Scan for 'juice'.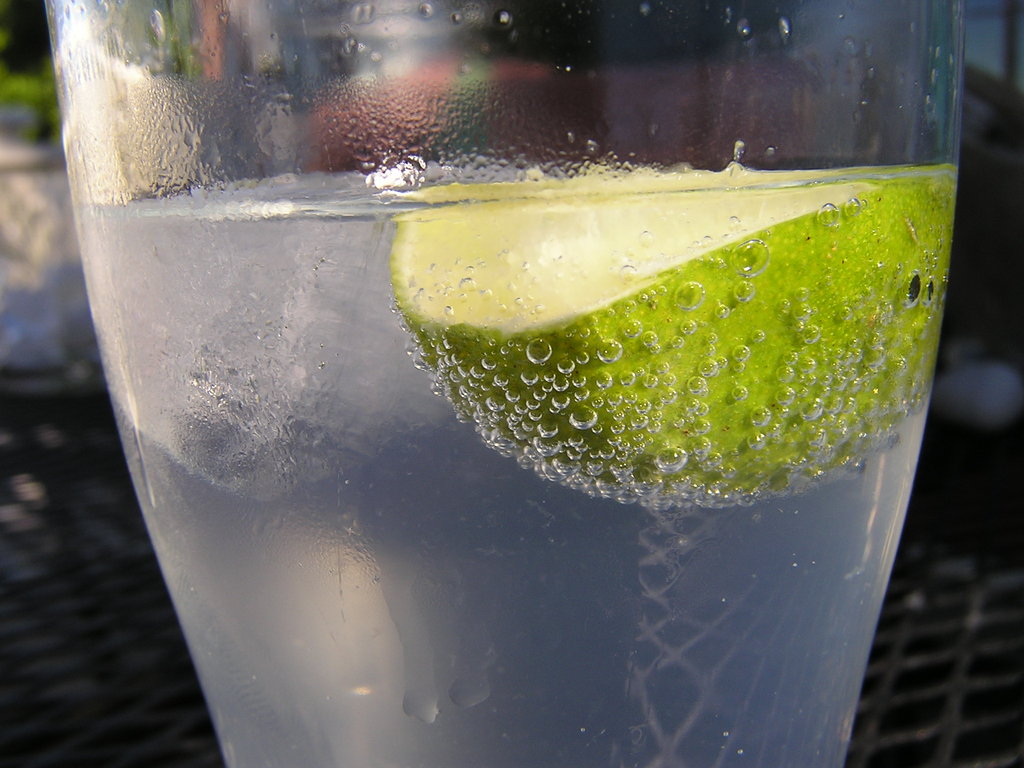
Scan result: 69 23 952 724.
